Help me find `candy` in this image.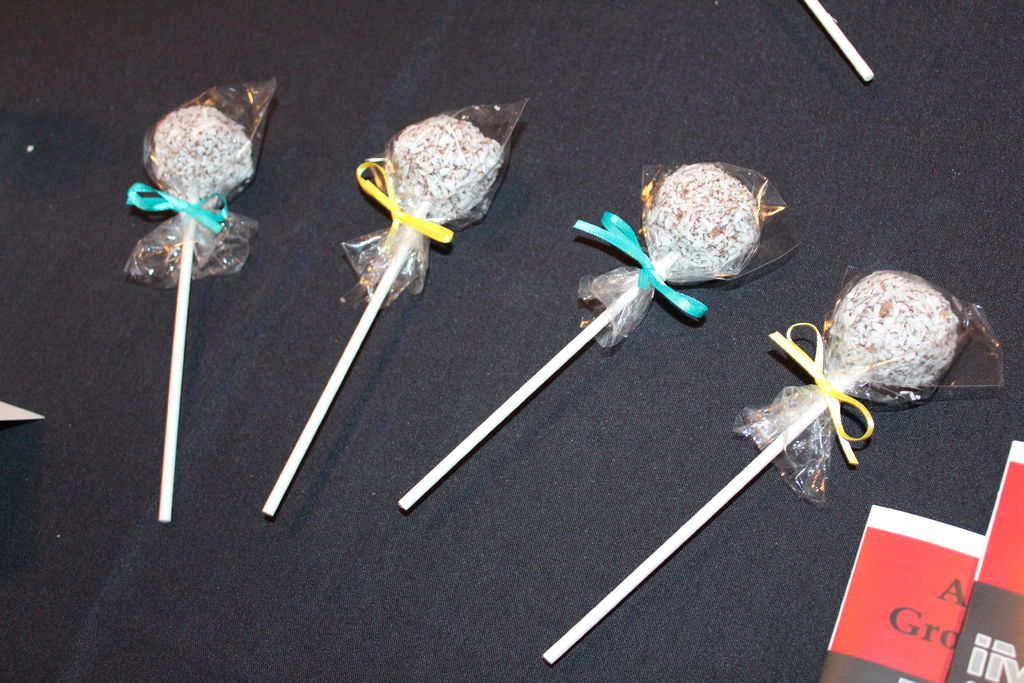
Found it: (left=131, top=91, right=977, bottom=429).
